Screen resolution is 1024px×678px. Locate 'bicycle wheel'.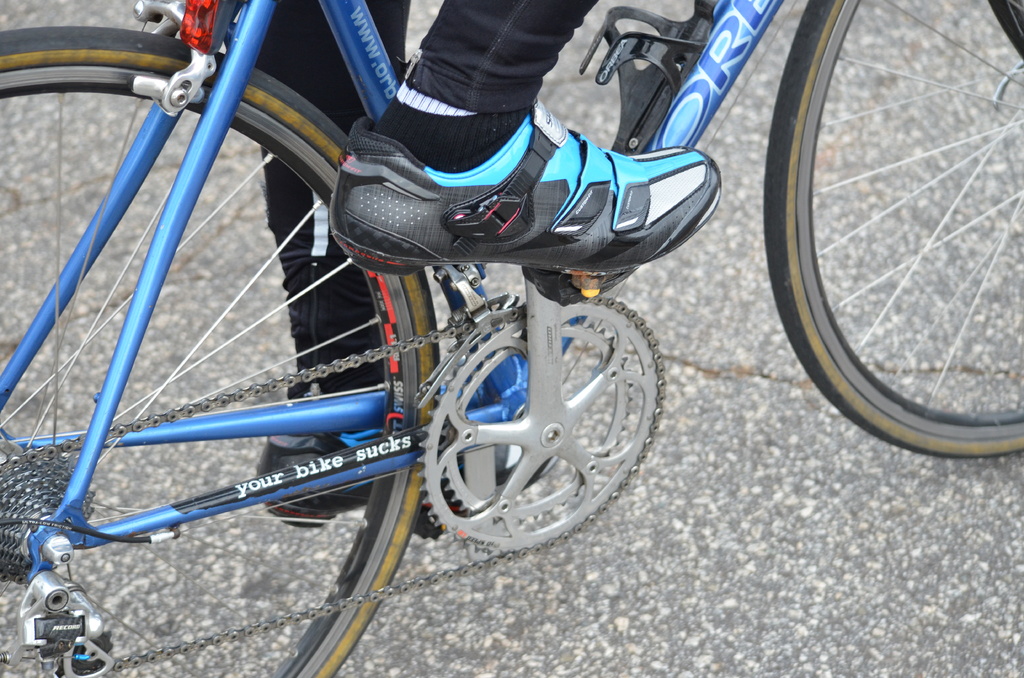
left=0, top=33, right=428, bottom=677.
